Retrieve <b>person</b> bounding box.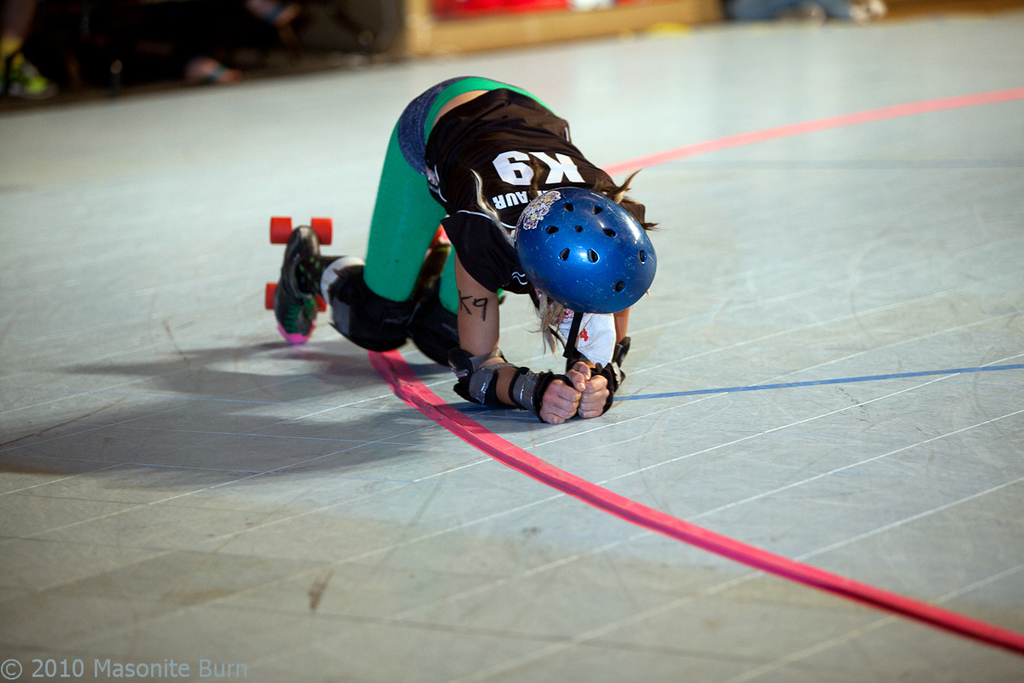
Bounding box: 269/73/656/425.
